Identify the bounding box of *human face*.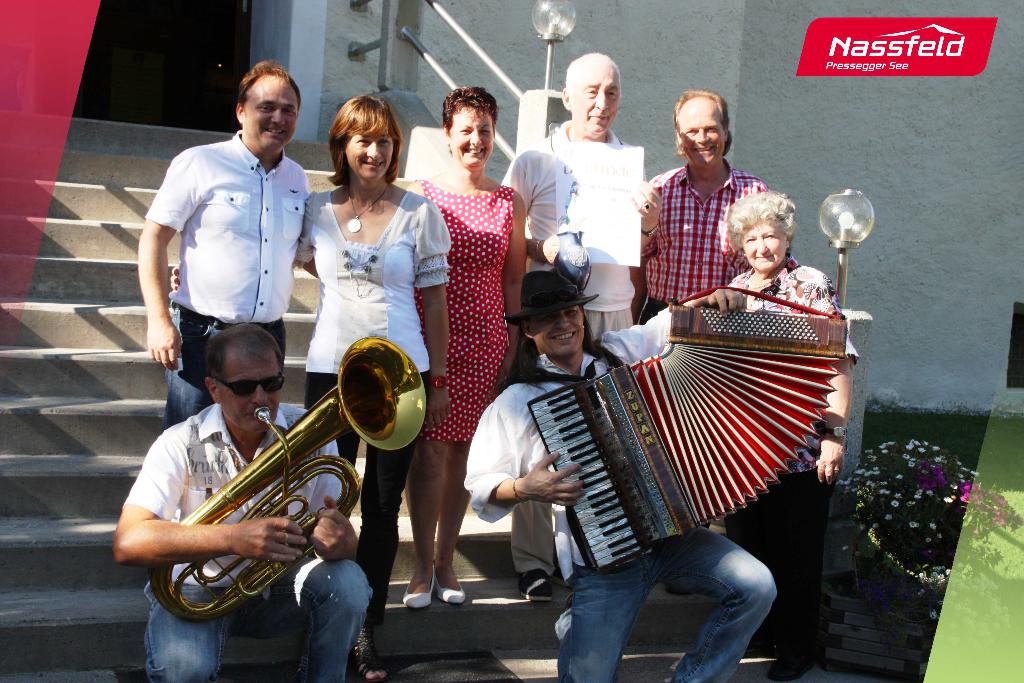
452/101/496/170.
